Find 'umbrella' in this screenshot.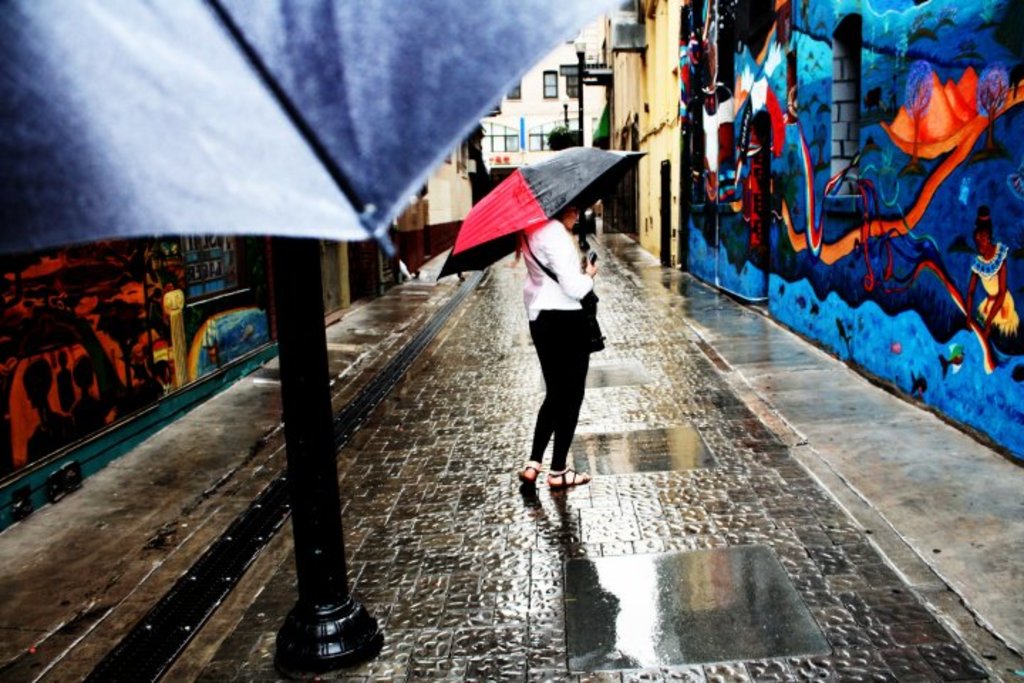
The bounding box for 'umbrella' is x1=0, y1=0, x2=633, y2=282.
